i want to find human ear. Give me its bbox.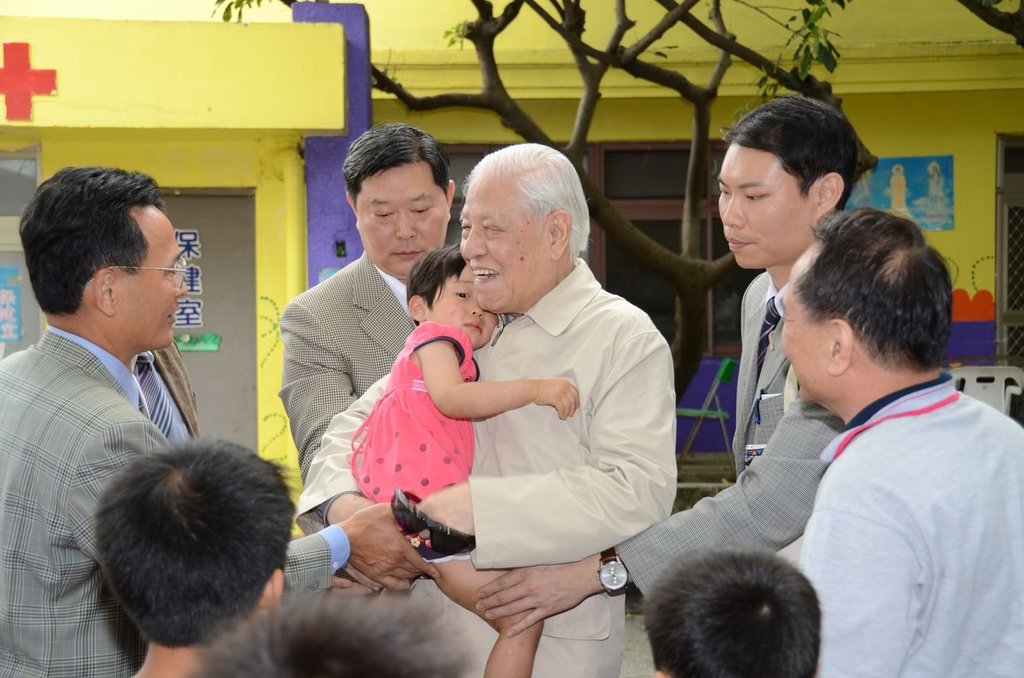
<box>545,208,572,261</box>.
